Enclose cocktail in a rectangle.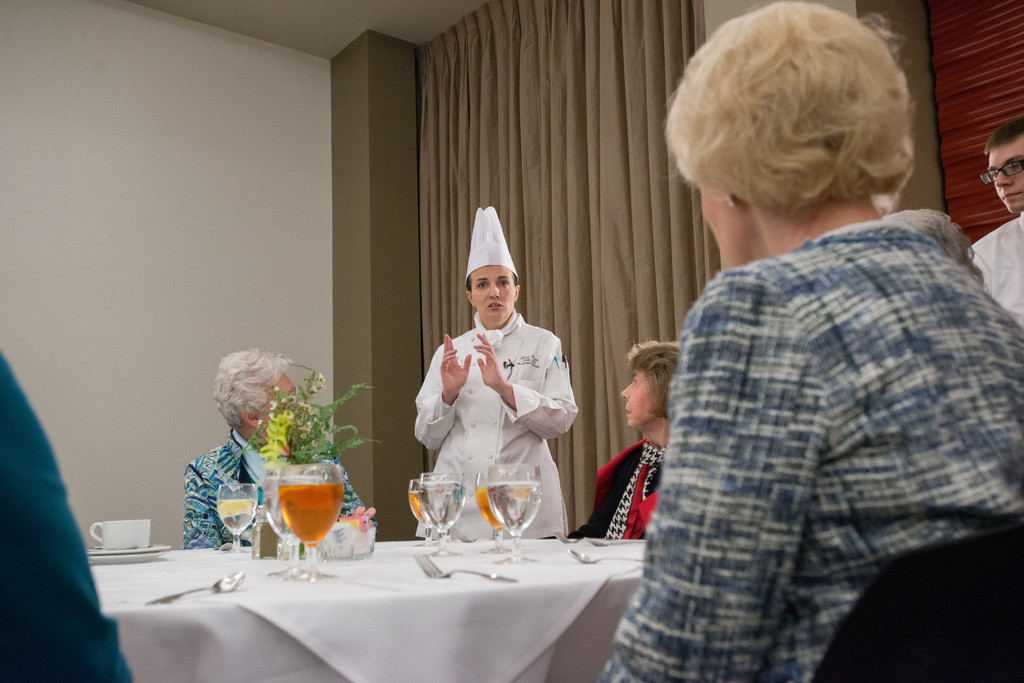
bbox(408, 479, 453, 553).
